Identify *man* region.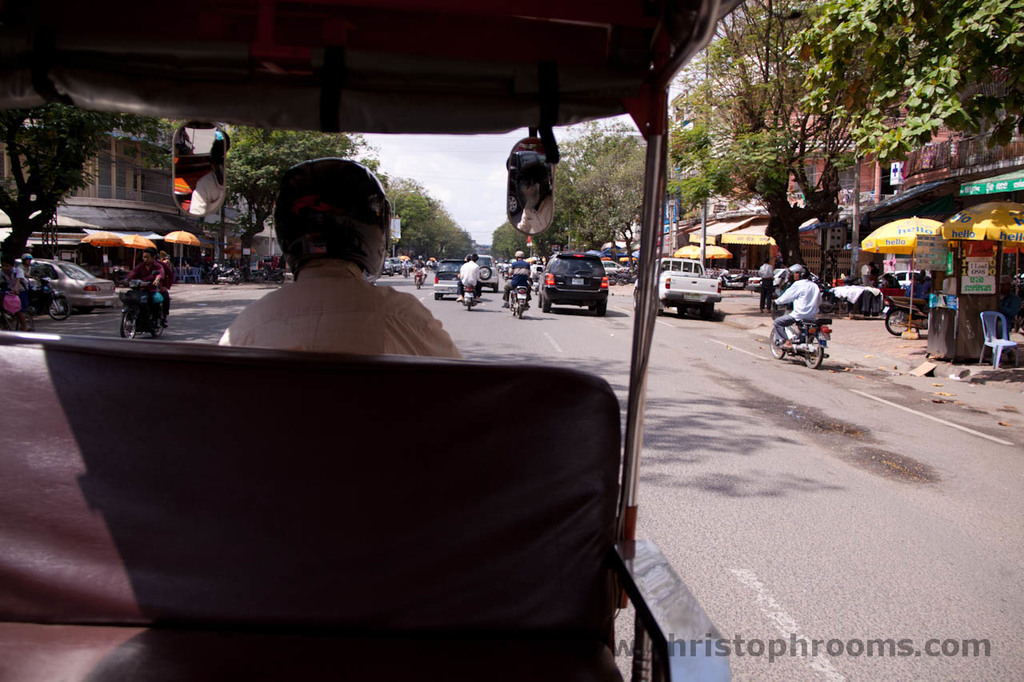
Region: 410:257:427:282.
